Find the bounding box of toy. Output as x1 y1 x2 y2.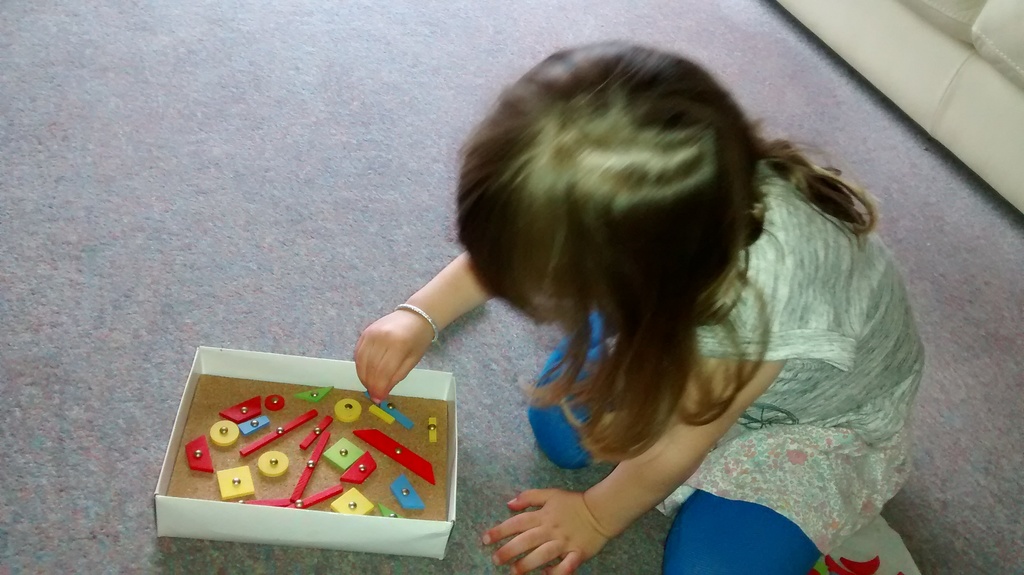
355 428 435 486.
